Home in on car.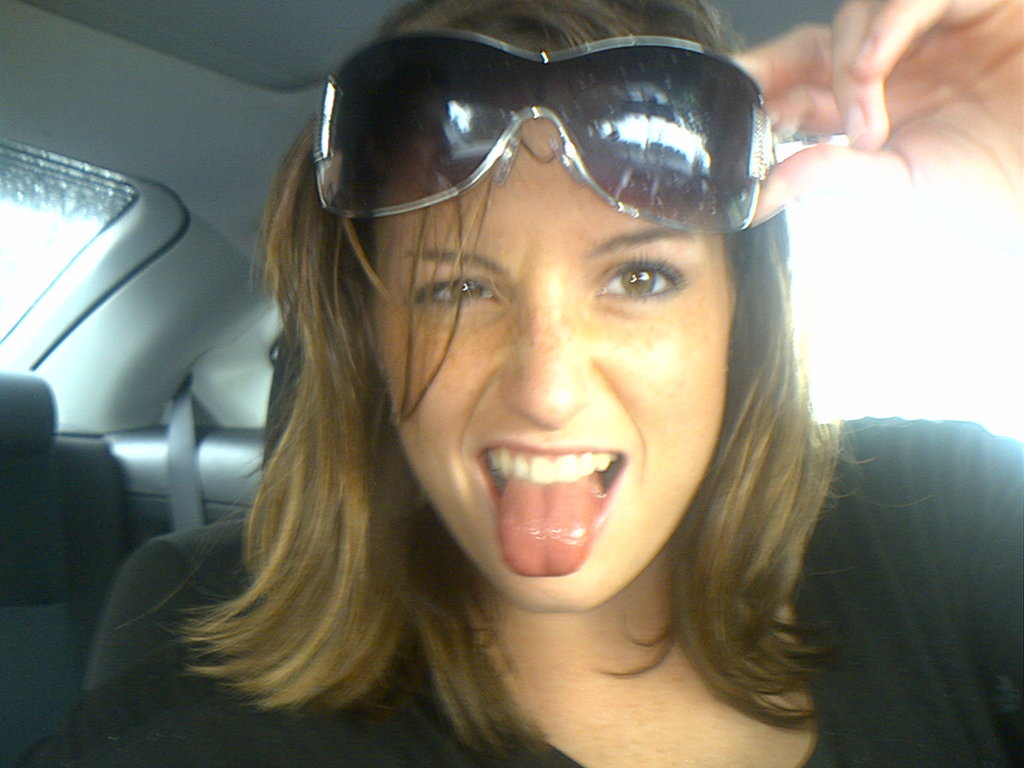
Homed in at [0, 0, 1023, 767].
